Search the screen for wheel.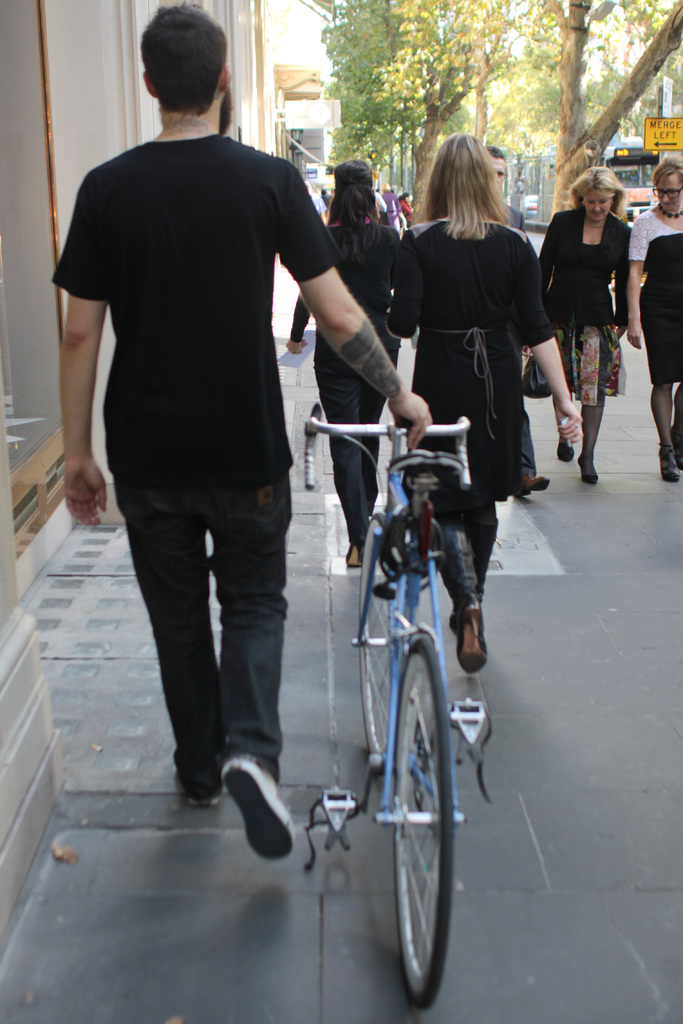
Found at x1=368 y1=632 x2=466 y2=1014.
